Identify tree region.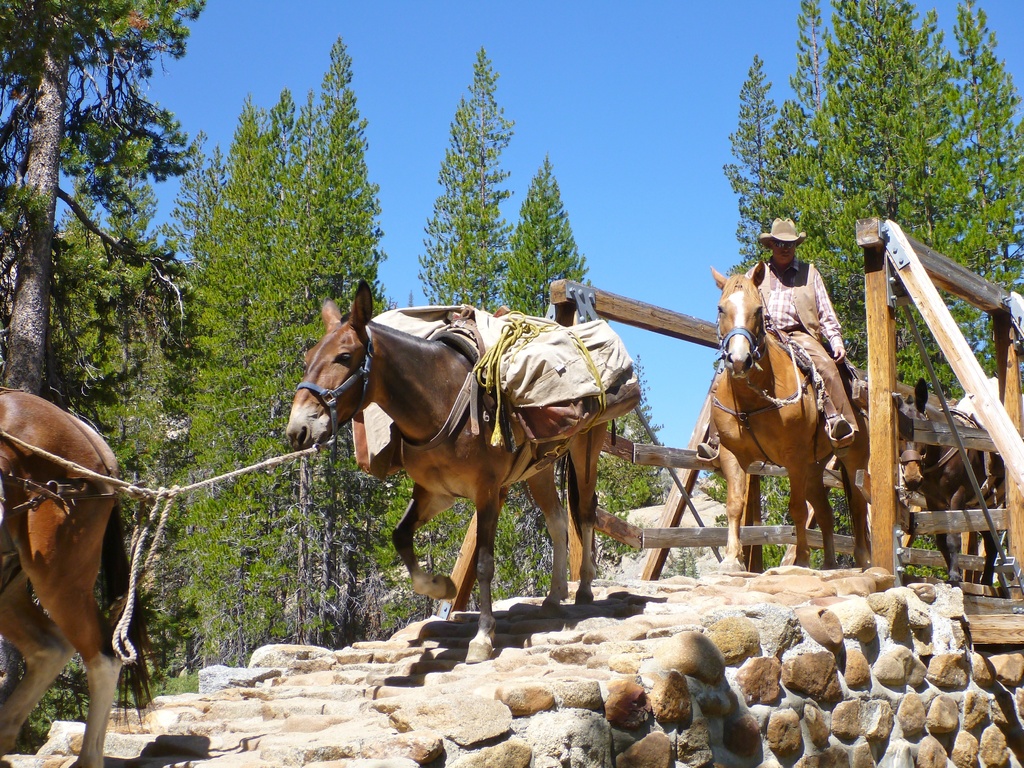
Region: 0,0,222,710.
